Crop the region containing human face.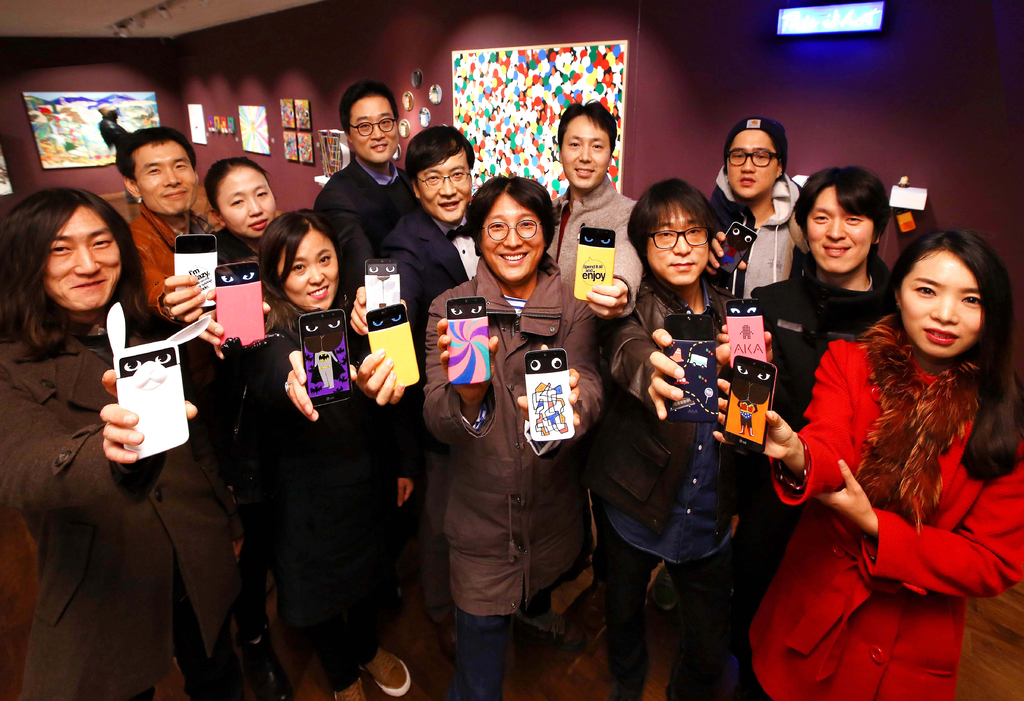
Crop region: l=351, t=94, r=401, b=160.
